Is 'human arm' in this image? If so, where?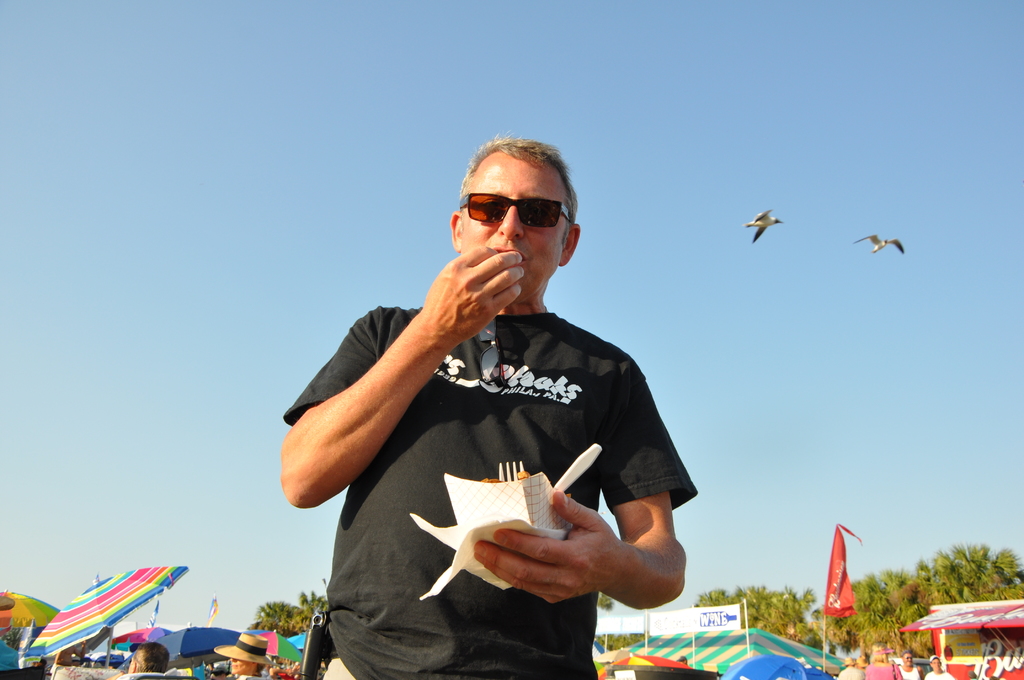
Yes, at region(277, 254, 509, 530).
